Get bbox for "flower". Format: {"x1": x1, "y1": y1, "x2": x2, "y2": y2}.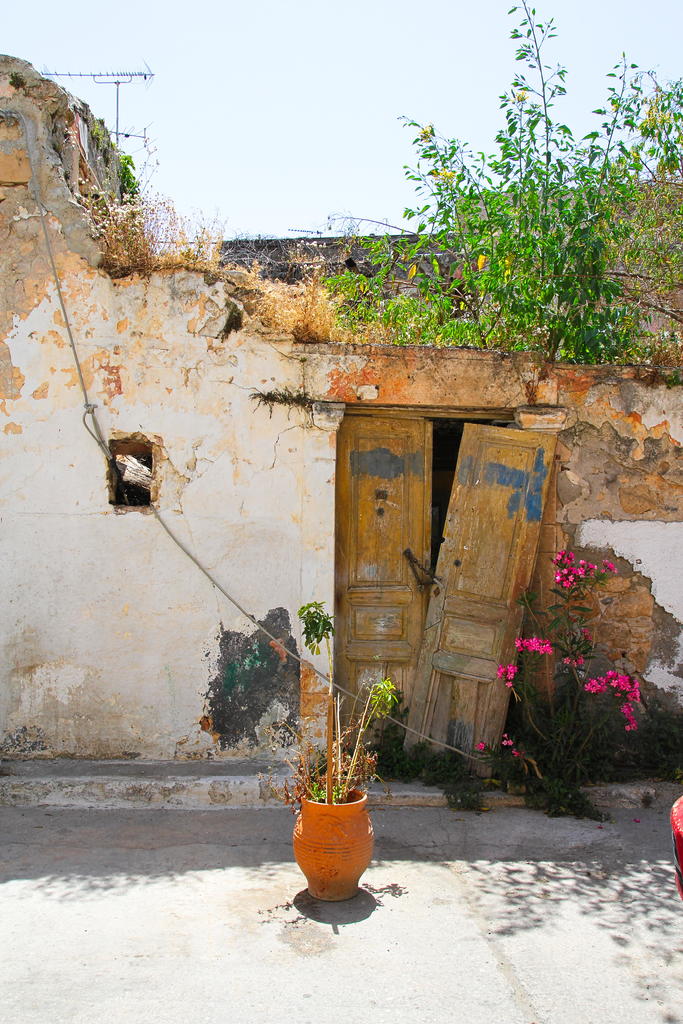
{"x1": 563, "y1": 657, "x2": 589, "y2": 669}.
